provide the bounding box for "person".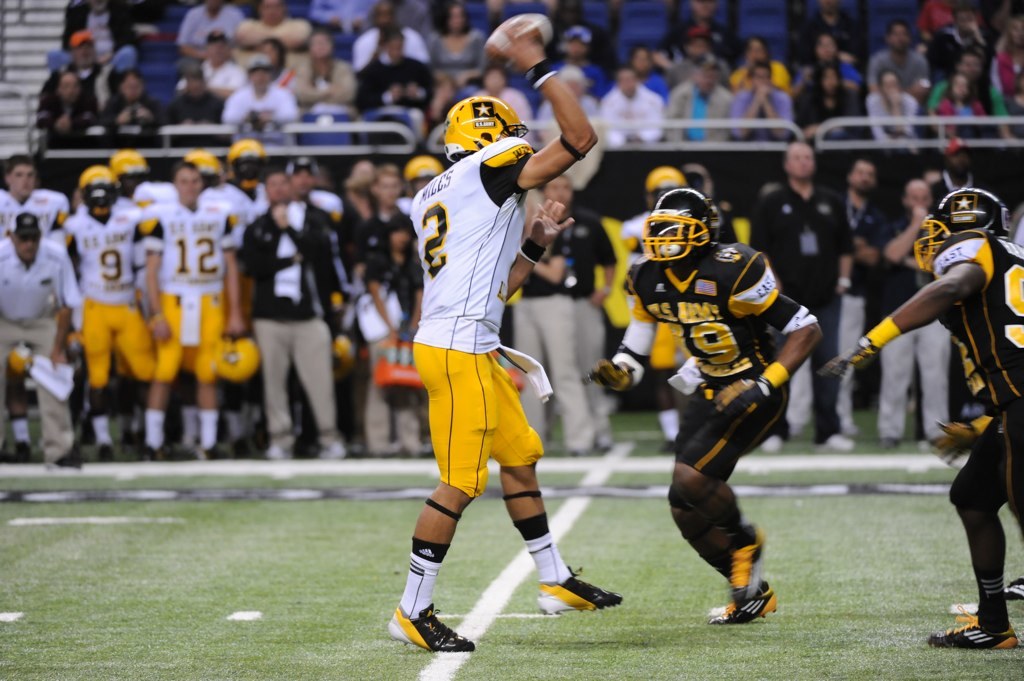
592, 174, 823, 632.
